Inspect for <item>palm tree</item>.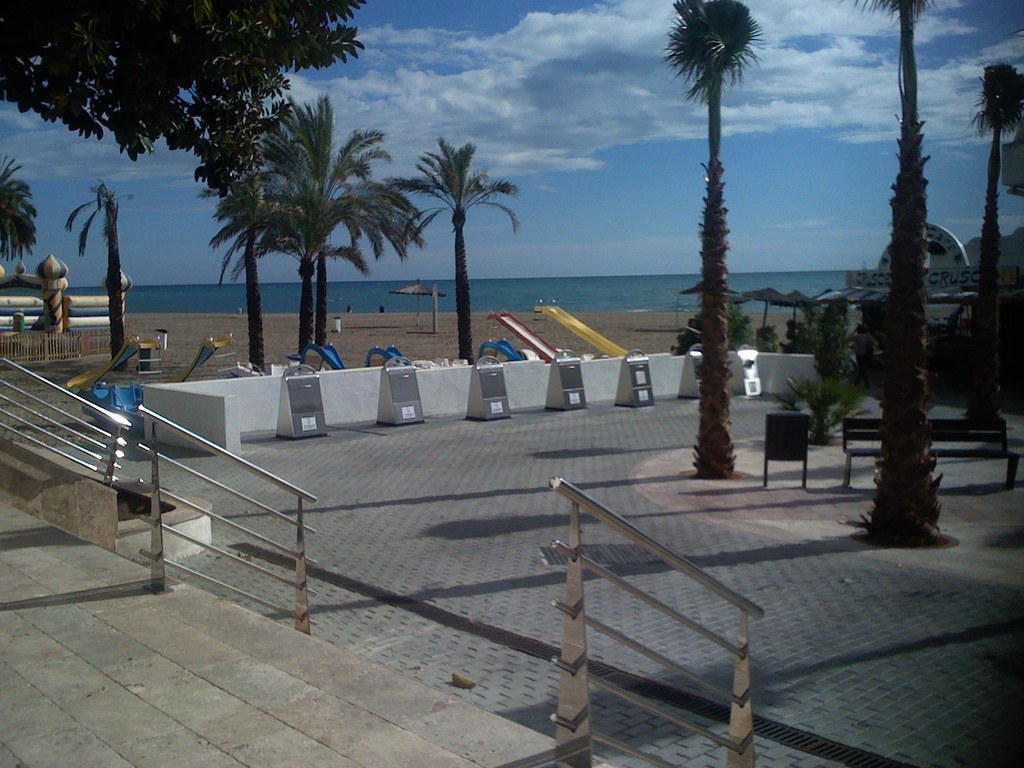
Inspection: (856,0,956,542).
